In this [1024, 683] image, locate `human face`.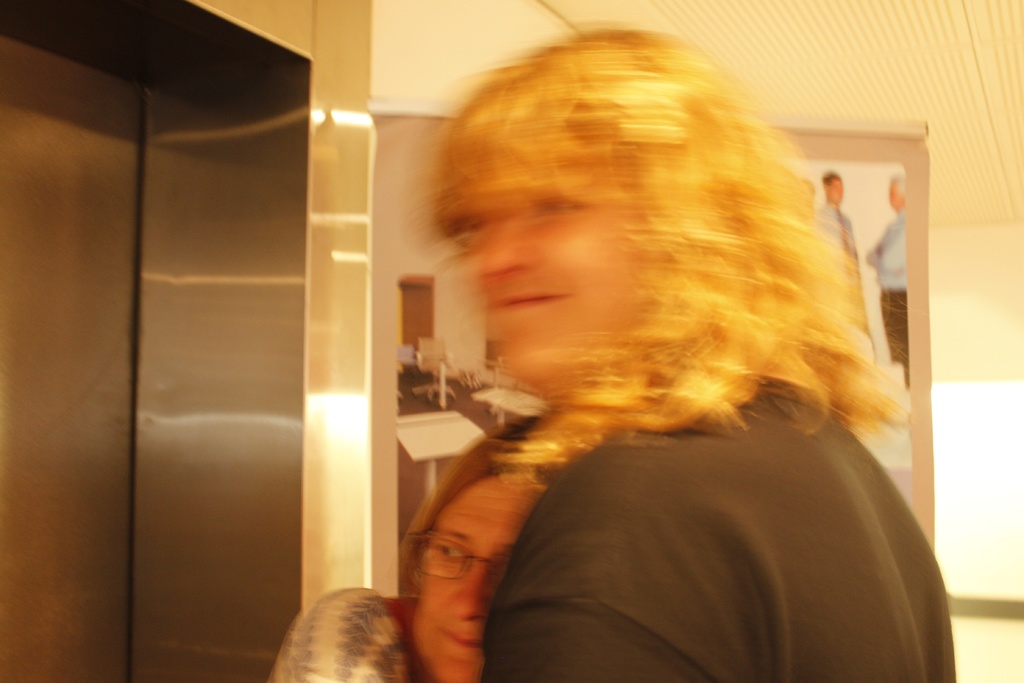
Bounding box: left=417, top=478, right=543, bottom=682.
